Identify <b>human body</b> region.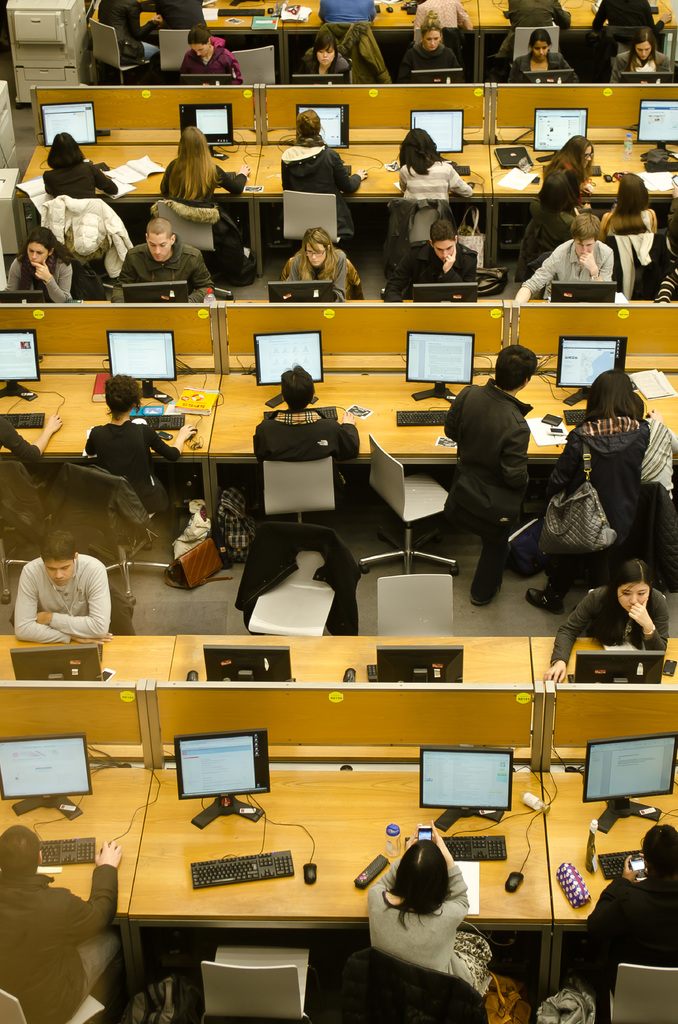
Region: l=586, t=825, r=677, b=986.
